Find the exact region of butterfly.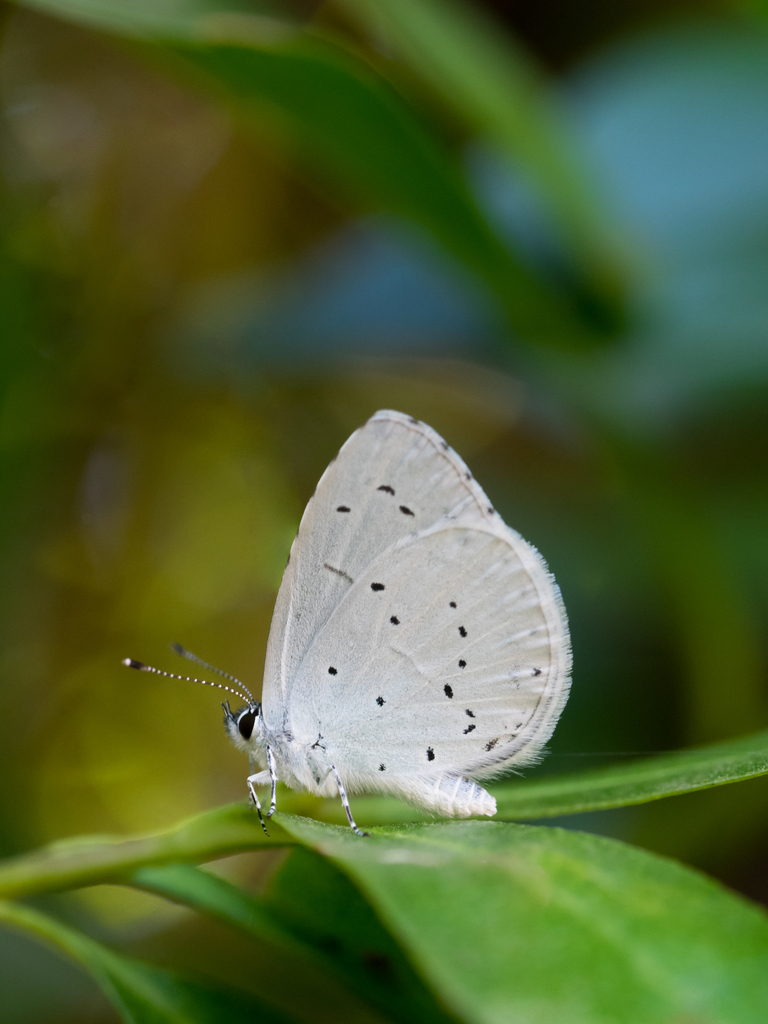
Exact region: (left=119, top=412, right=592, bottom=840).
